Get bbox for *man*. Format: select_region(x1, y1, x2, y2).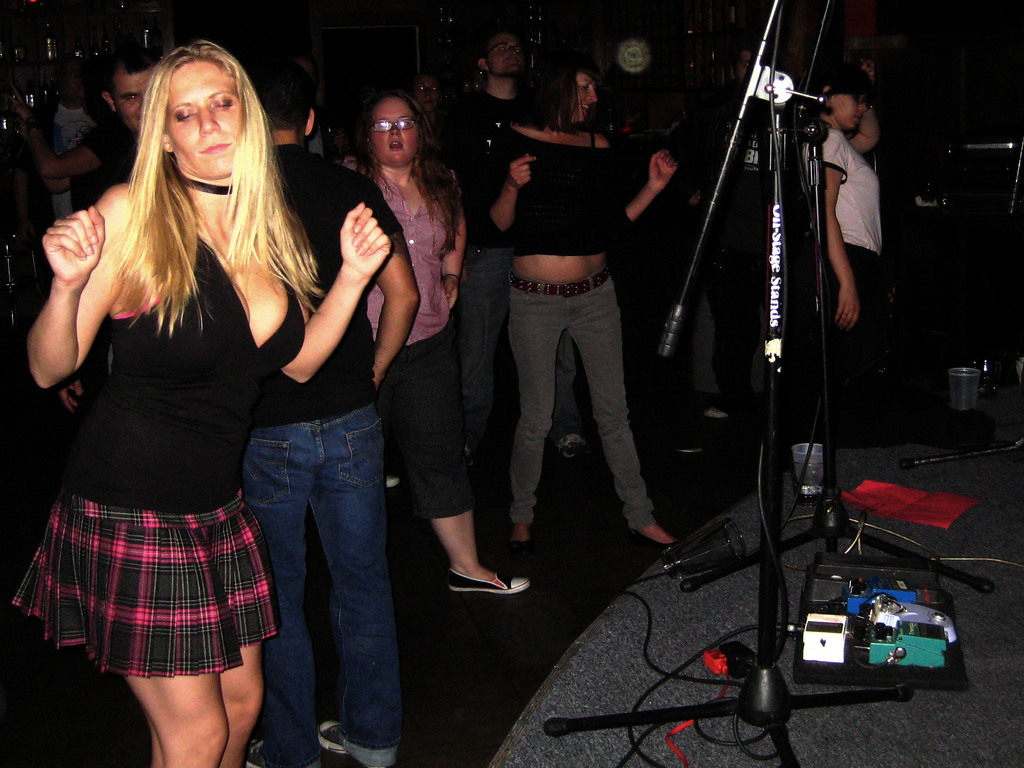
select_region(280, 46, 349, 164).
